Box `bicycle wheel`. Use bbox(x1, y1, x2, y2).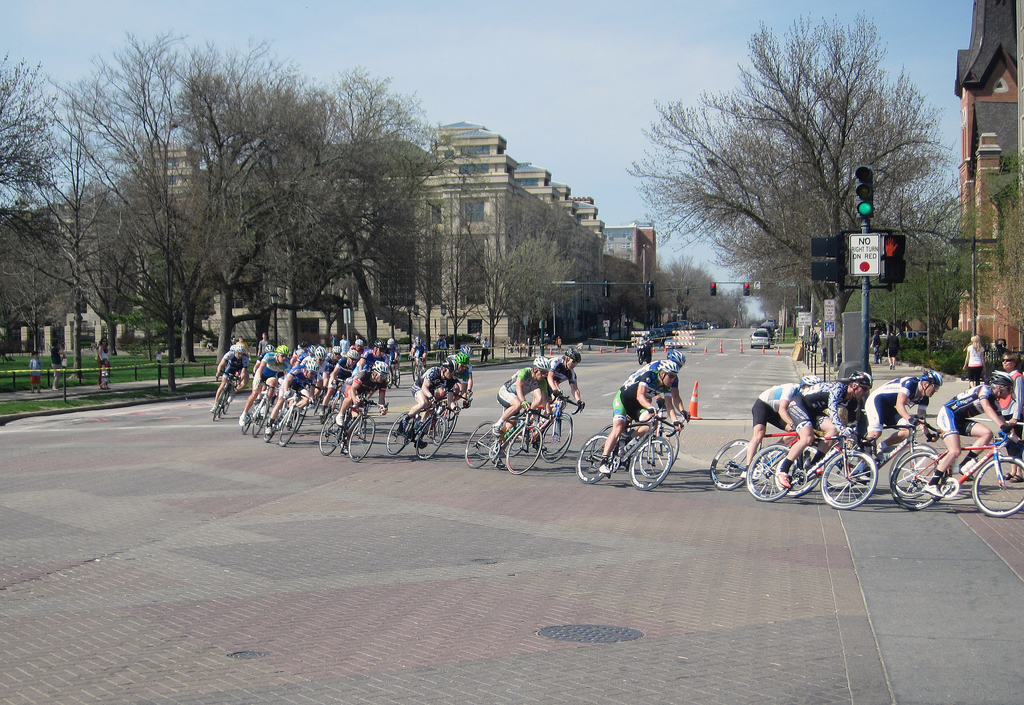
bbox(505, 426, 542, 474).
